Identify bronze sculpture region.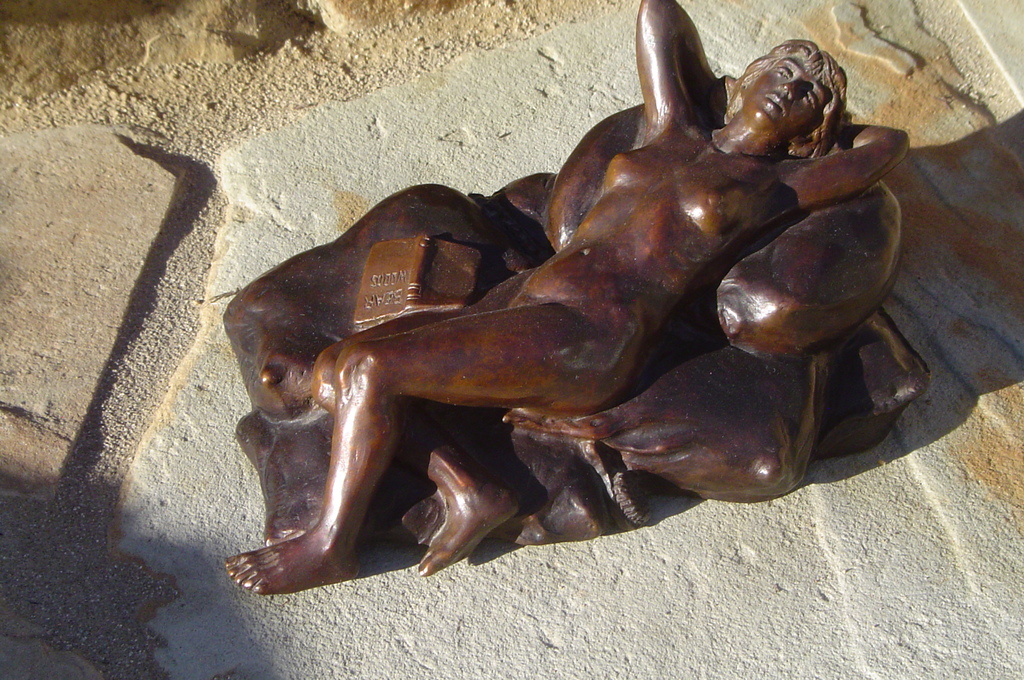
Region: bbox(221, 0, 938, 601).
